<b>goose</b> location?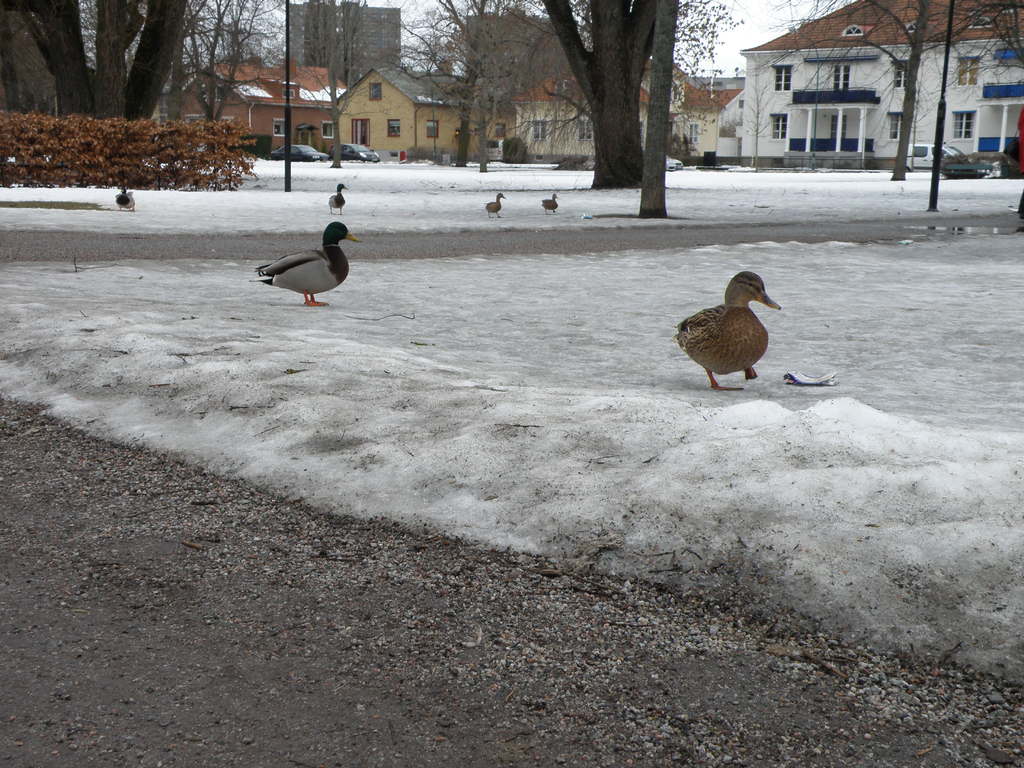
(x1=676, y1=265, x2=783, y2=394)
